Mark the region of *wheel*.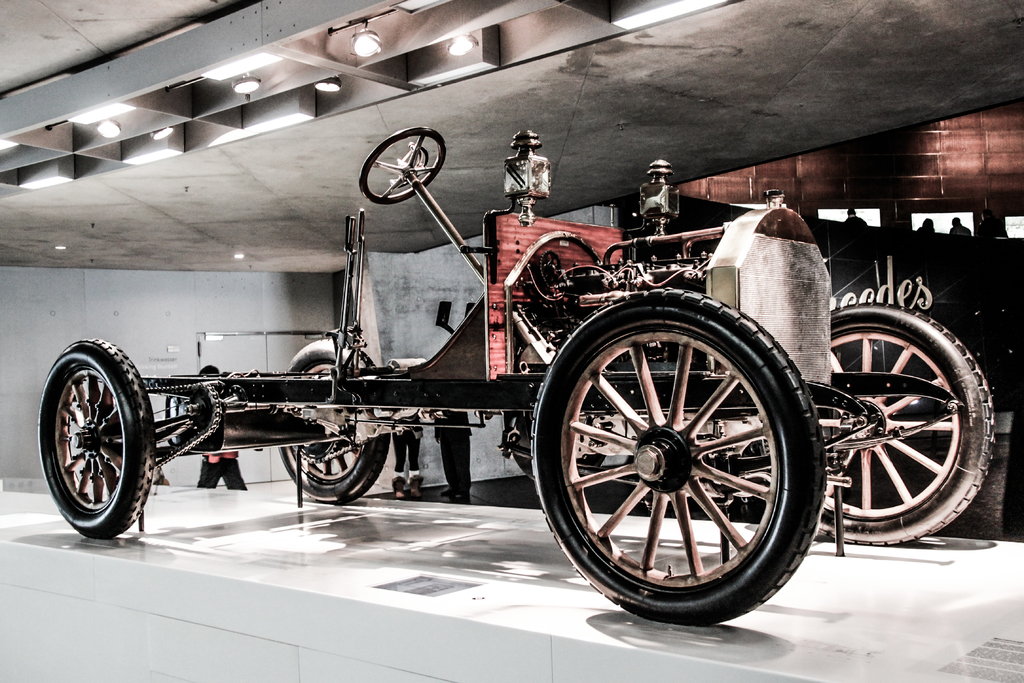
Region: [left=548, top=294, right=816, bottom=617].
